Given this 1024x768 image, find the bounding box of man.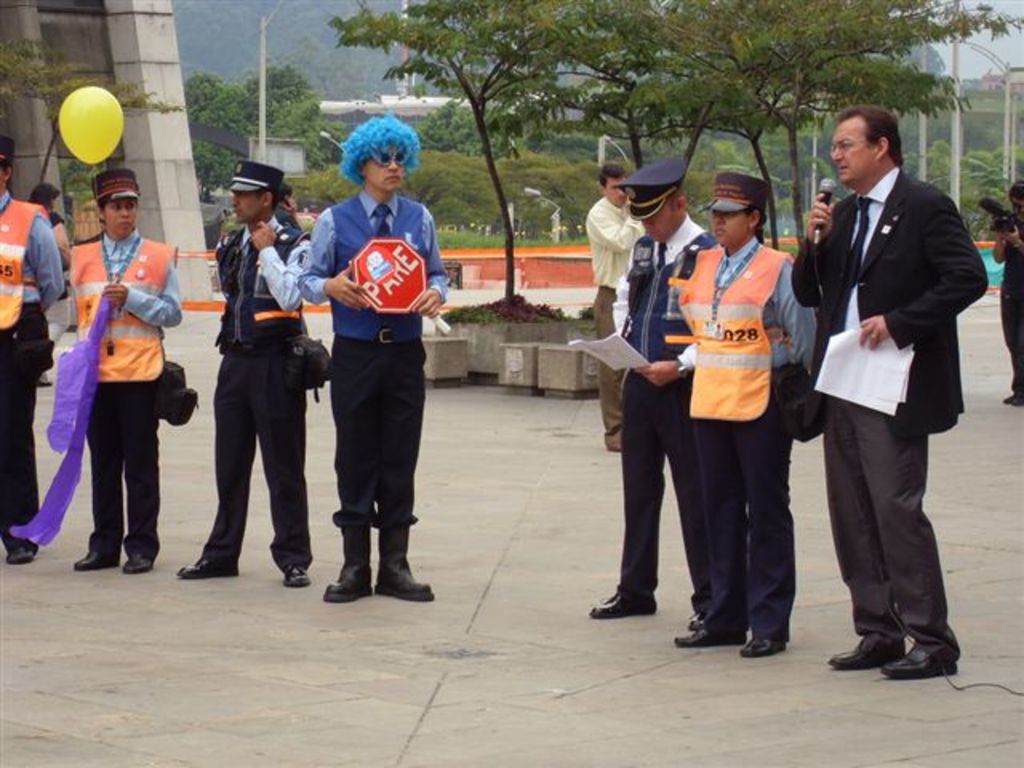
x1=786, y1=86, x2=982, y2=690.
